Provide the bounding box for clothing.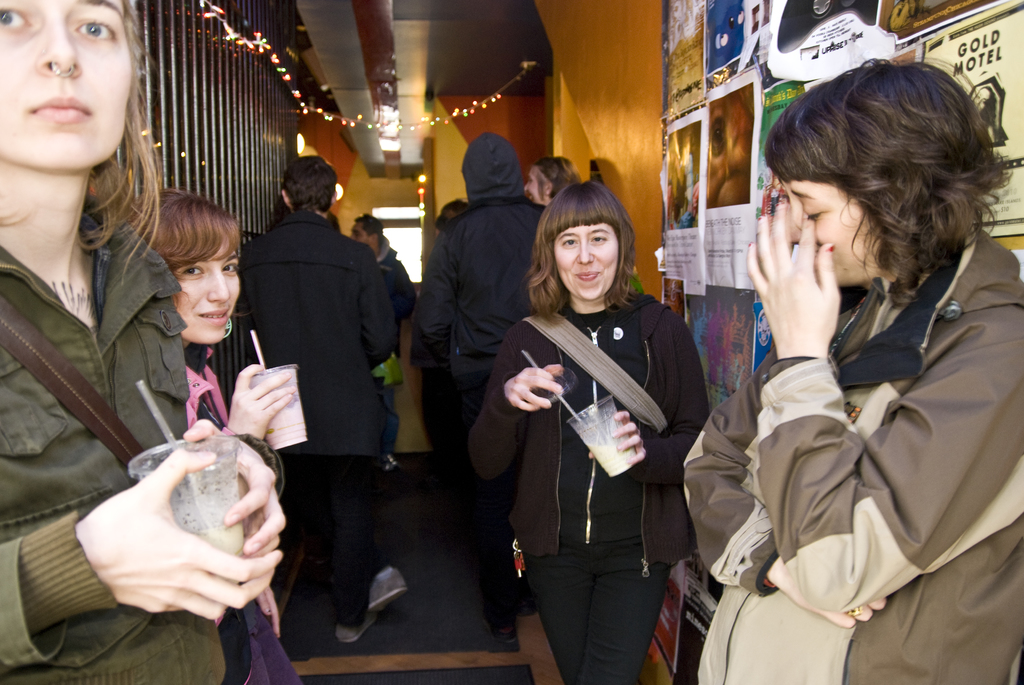
(684, 224, 1023, 684).
